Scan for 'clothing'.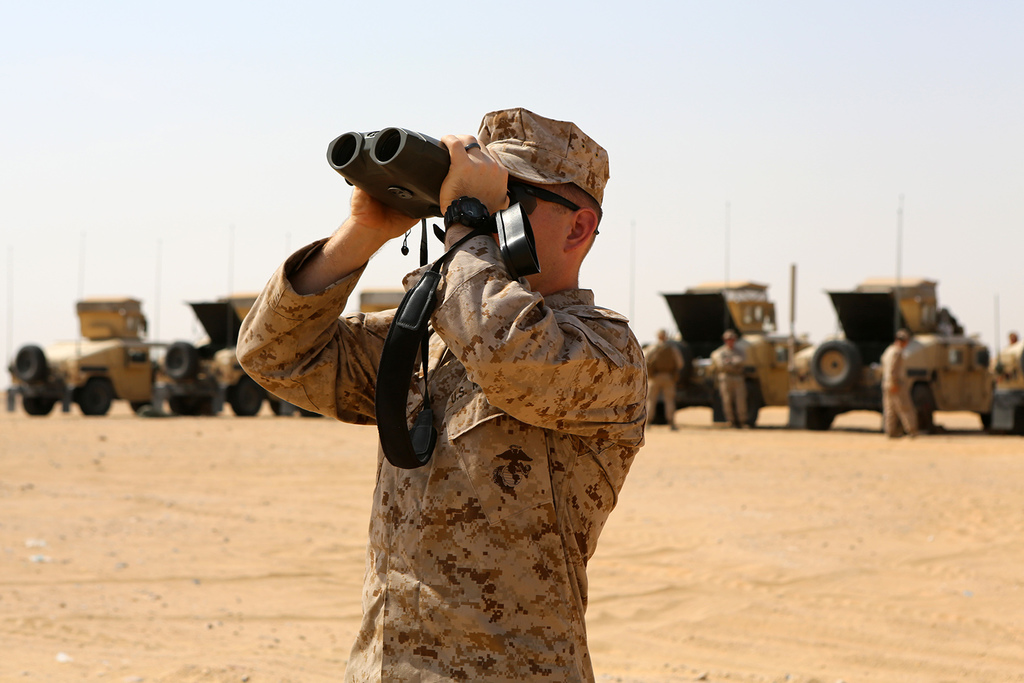
Scan result: [322,160,669,673].
